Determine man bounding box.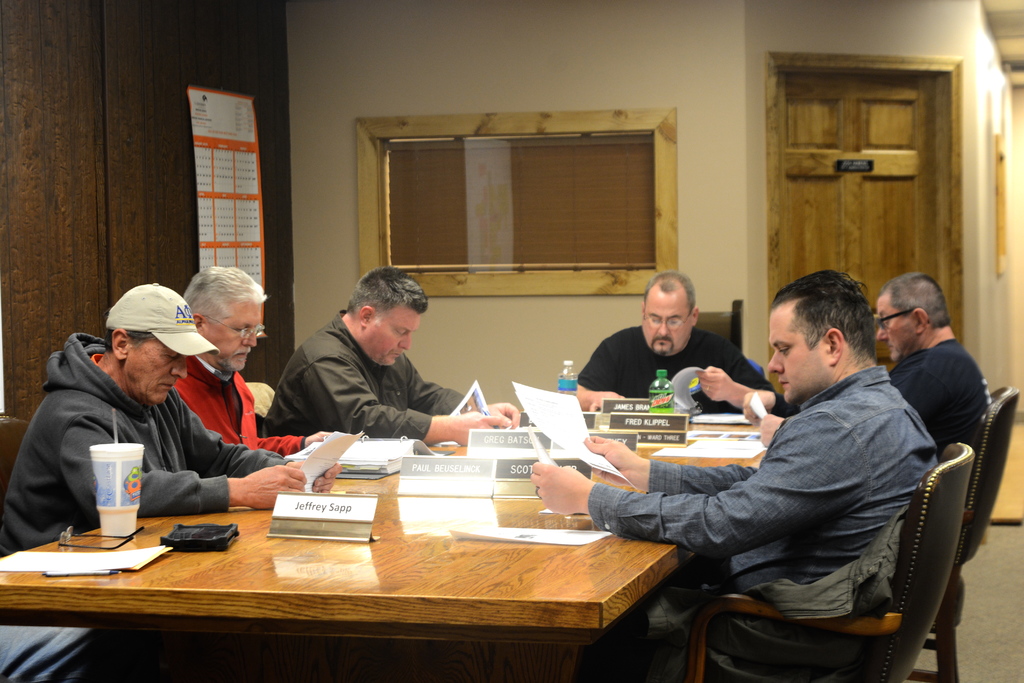
Determined: (255, 264, 520, 436).
